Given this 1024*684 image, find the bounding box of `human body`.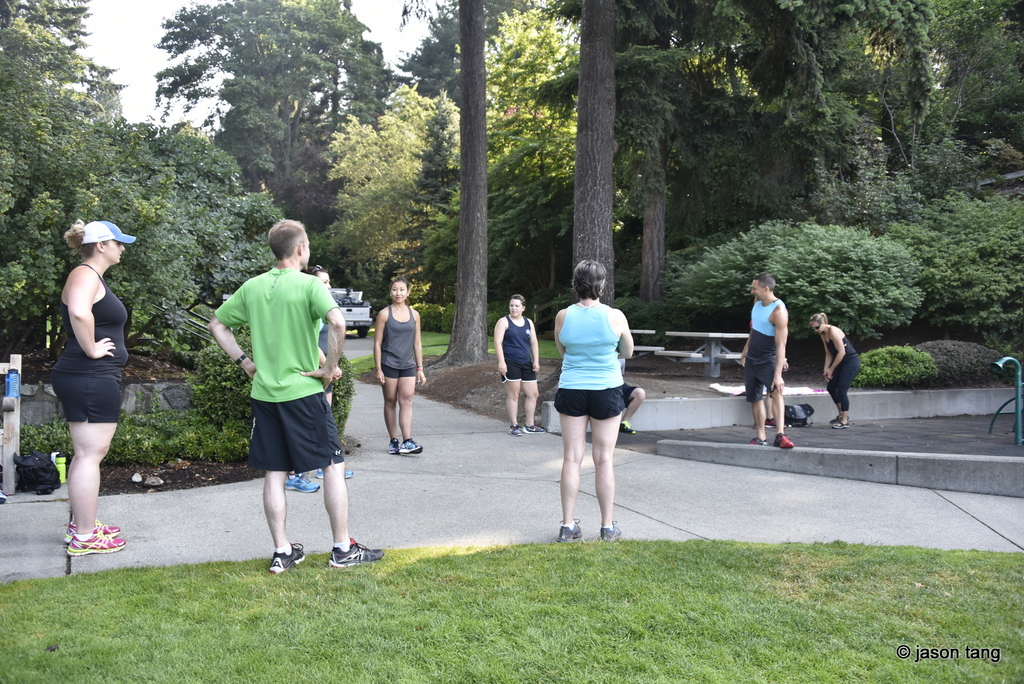
[370,278,425,464].
